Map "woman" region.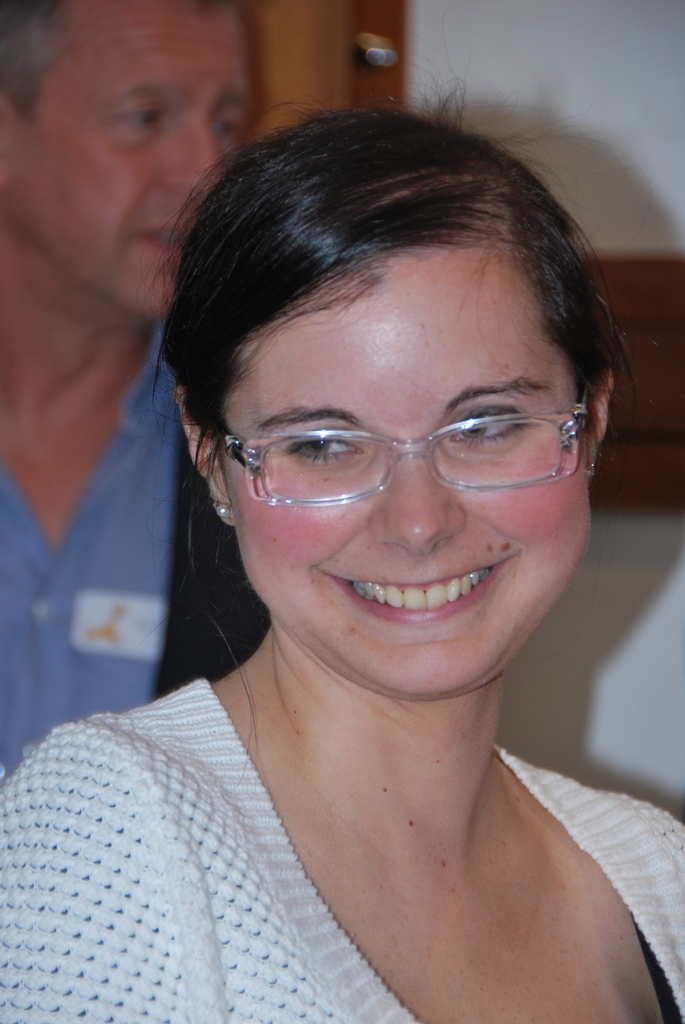
Mapped to left=21, top=109, right=684, bottom=1007.
